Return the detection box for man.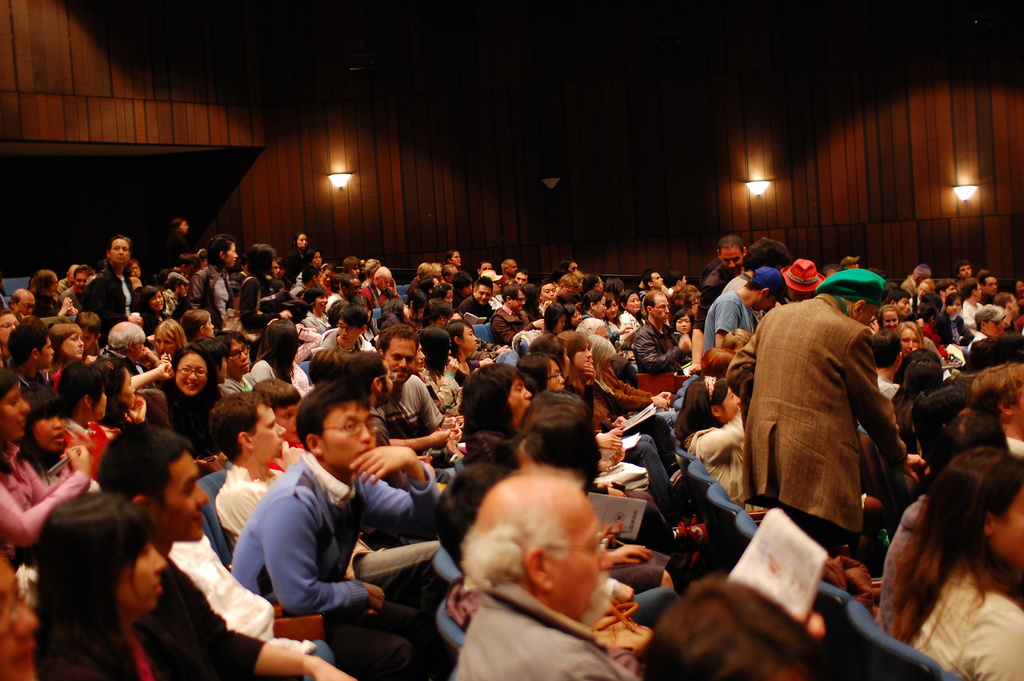
<bbox>959, 277, 988, 320</bbox>.
